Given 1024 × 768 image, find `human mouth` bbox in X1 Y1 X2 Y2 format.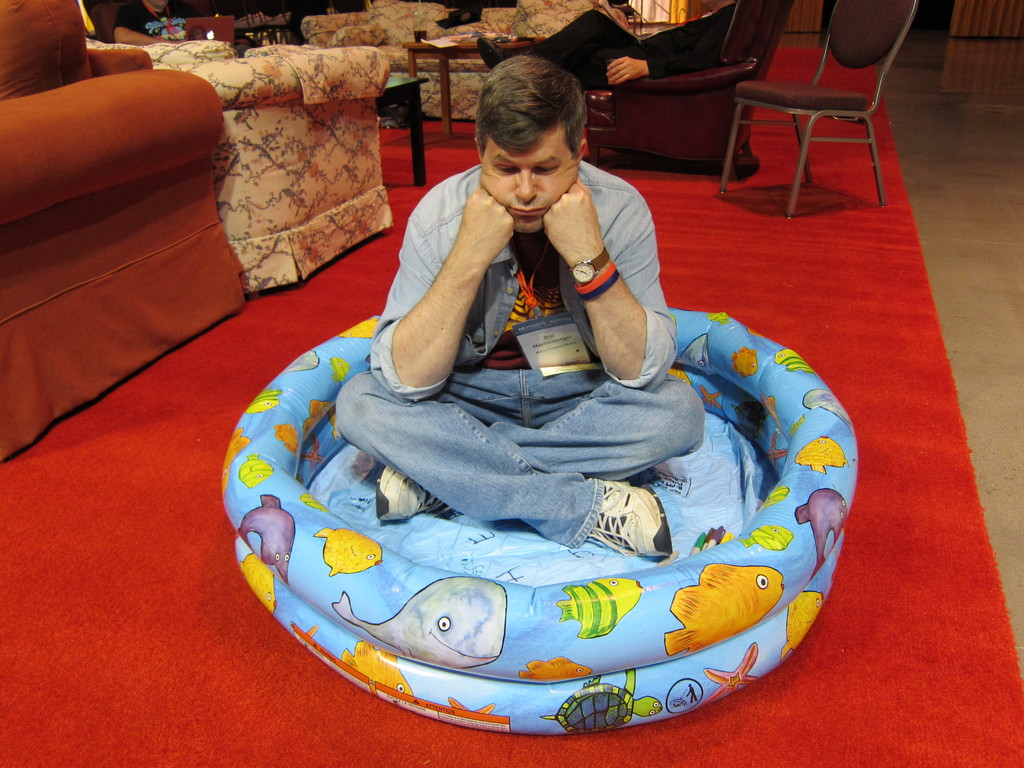
510 207 541 219.
